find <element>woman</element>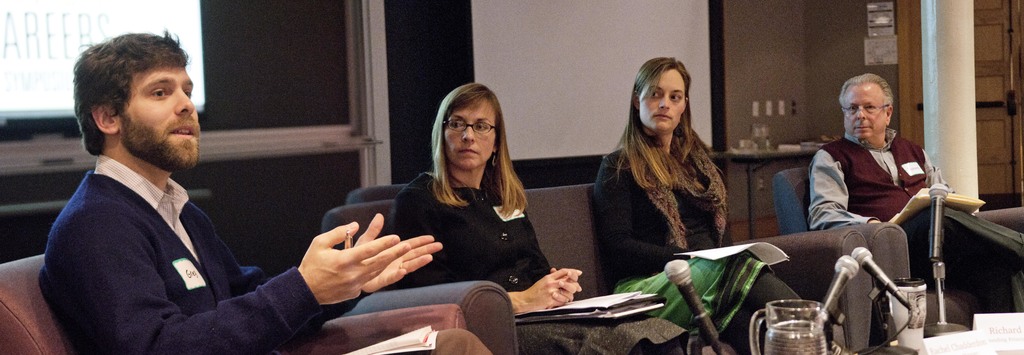
x1=591, y1=57, x2=844, y2=354
